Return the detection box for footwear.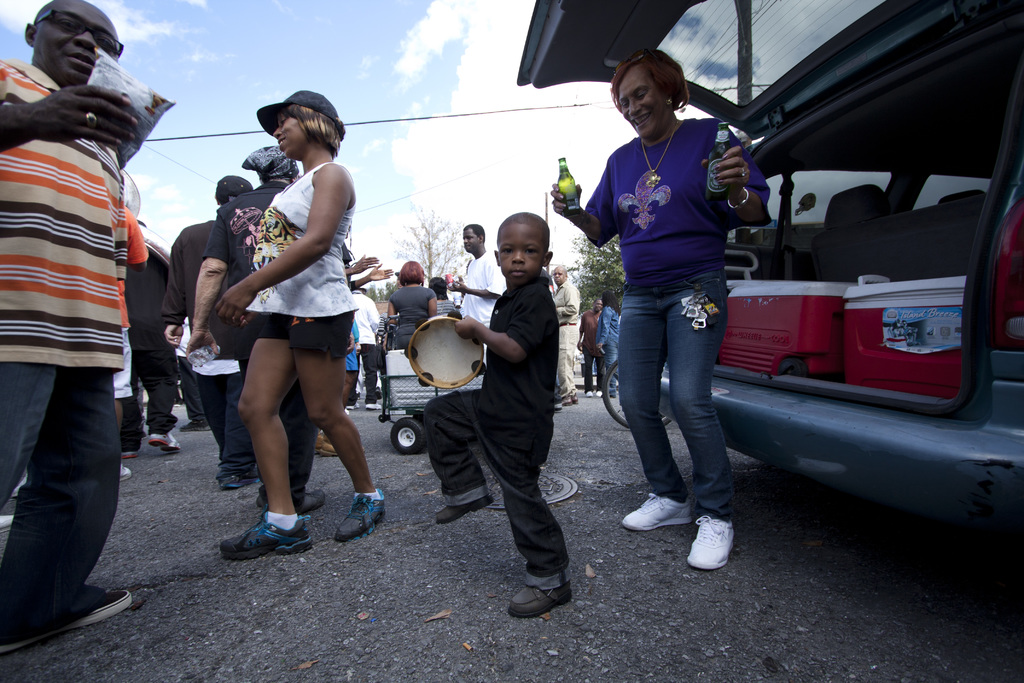
254:487:325:511.
